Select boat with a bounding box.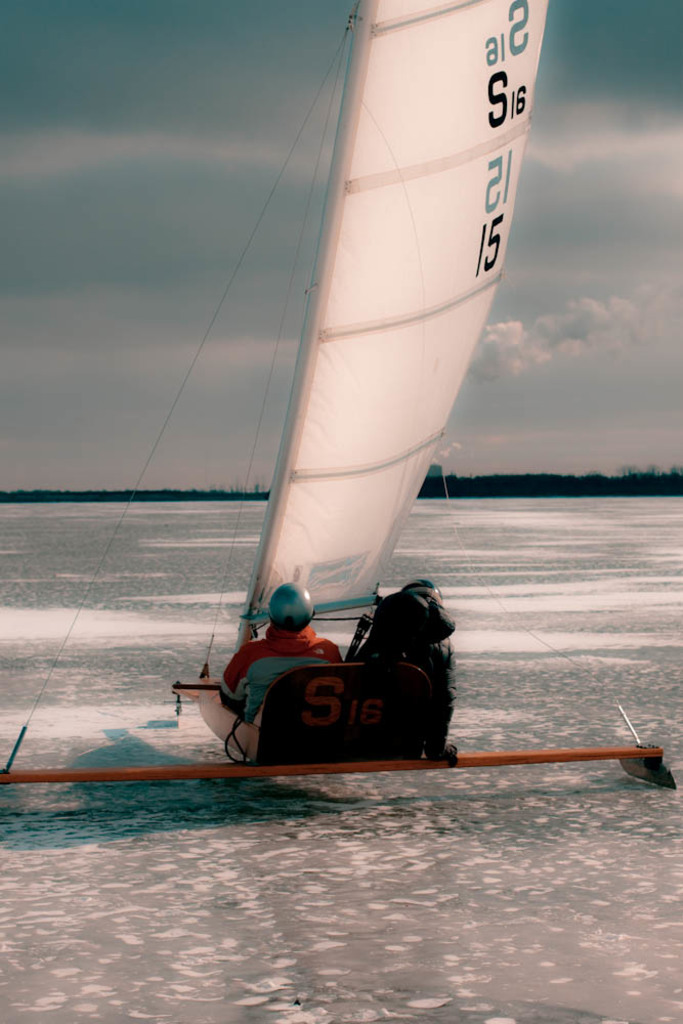
<box>115,0,550,796</box>.
